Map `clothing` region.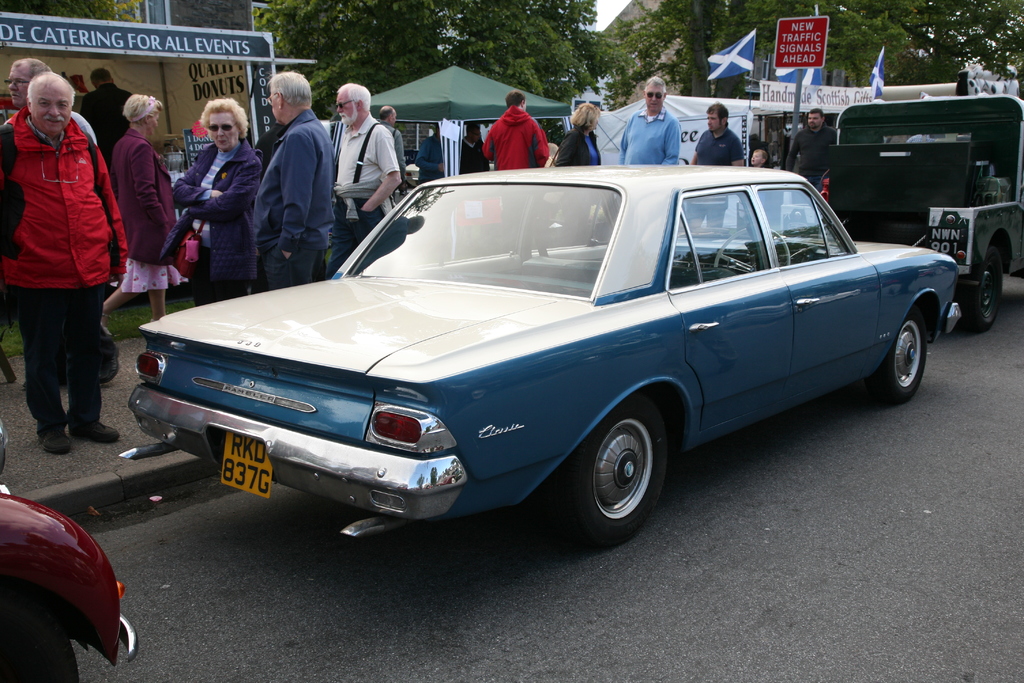
Mapped to region(778, 120, 836, 195).
